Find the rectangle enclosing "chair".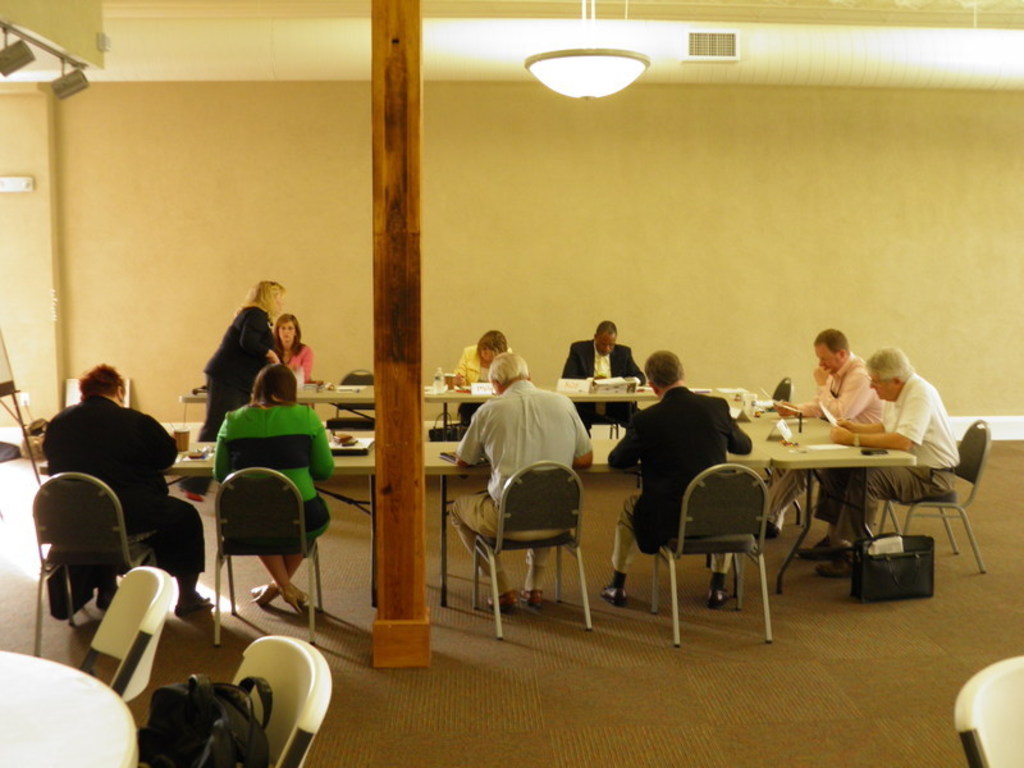
left=872, top=416, right=984, bottom=570.
